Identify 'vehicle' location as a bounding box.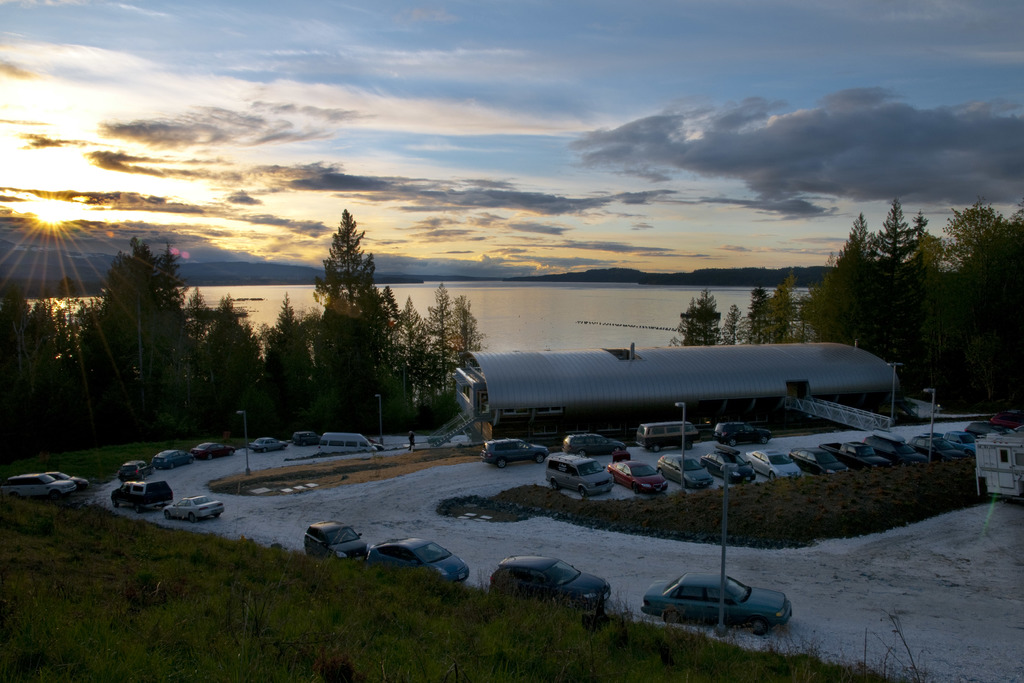
x1=984 y1=413 x2=1023 y2=435.
